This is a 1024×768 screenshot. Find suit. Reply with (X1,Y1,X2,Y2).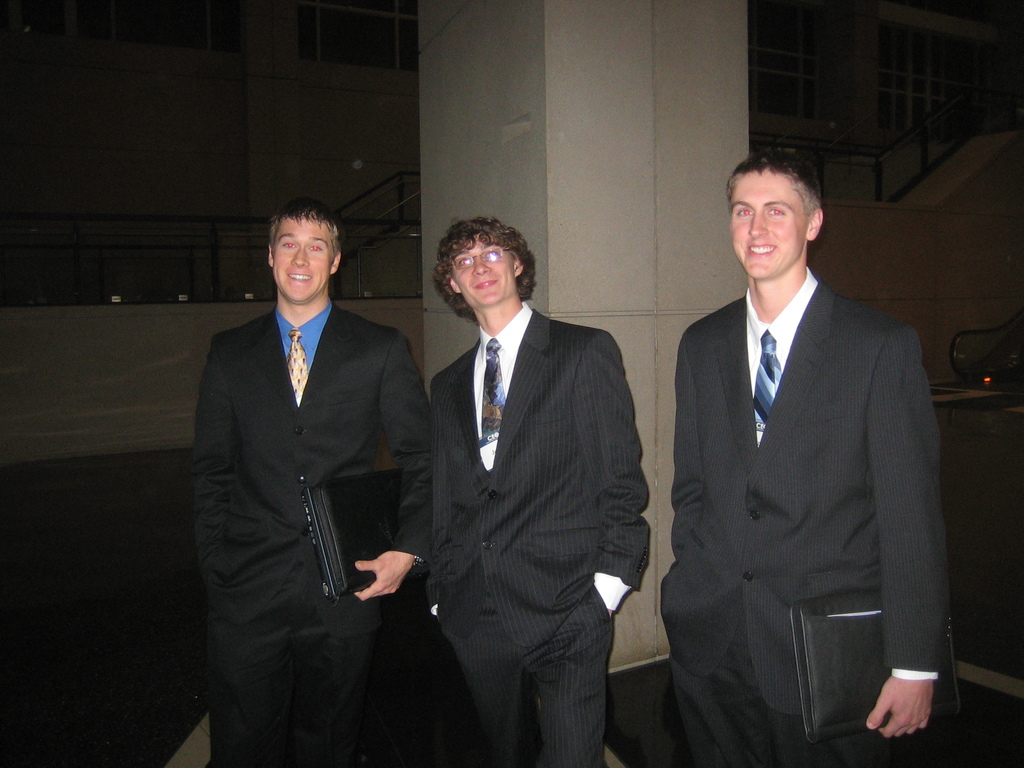
(191,300,433,767).
